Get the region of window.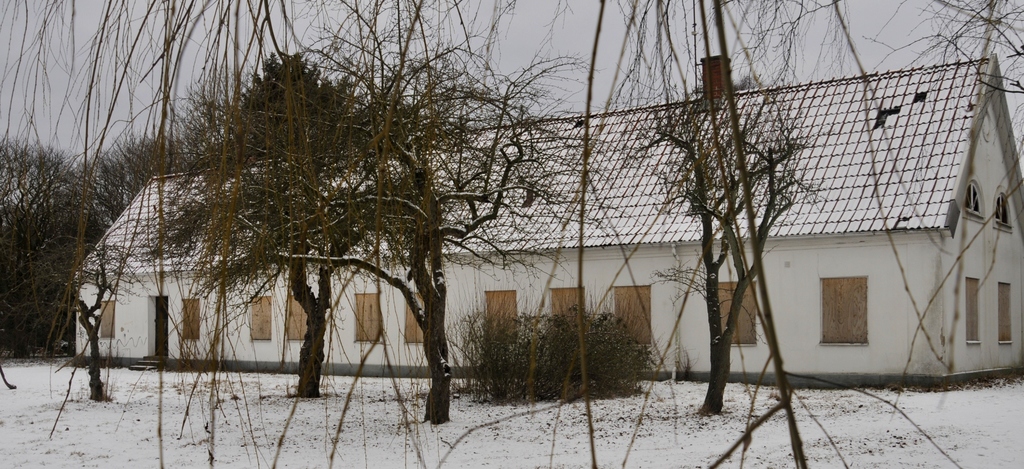
crop(609, 287, 653, 345).
